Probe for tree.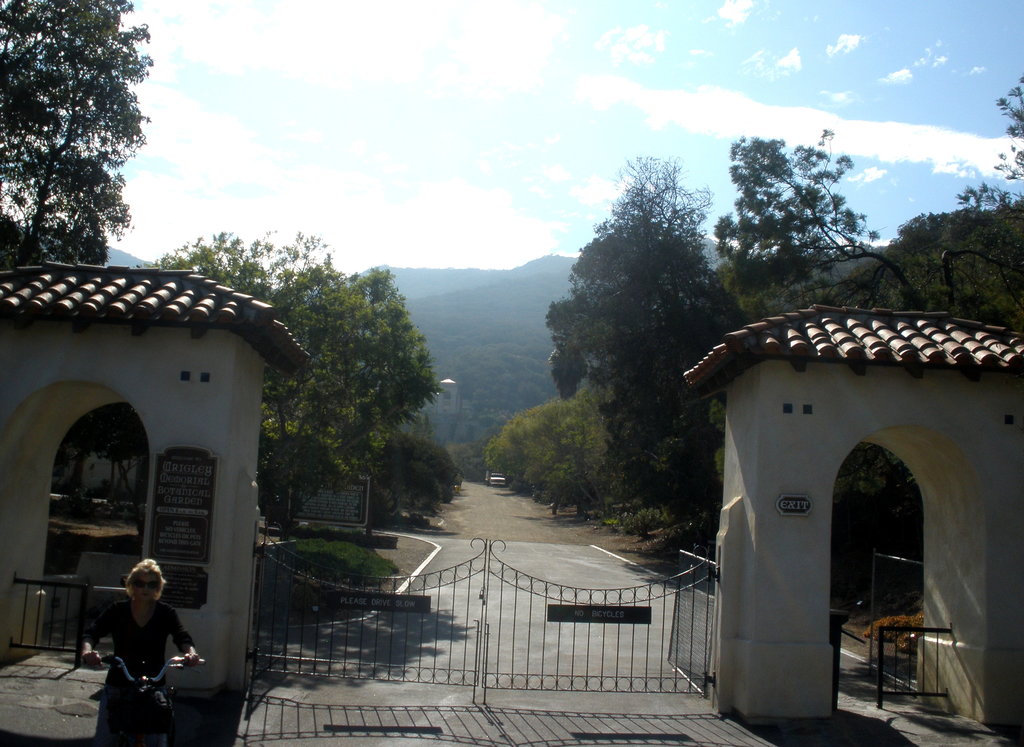
Probe result: (545, 152, 745, 416).
